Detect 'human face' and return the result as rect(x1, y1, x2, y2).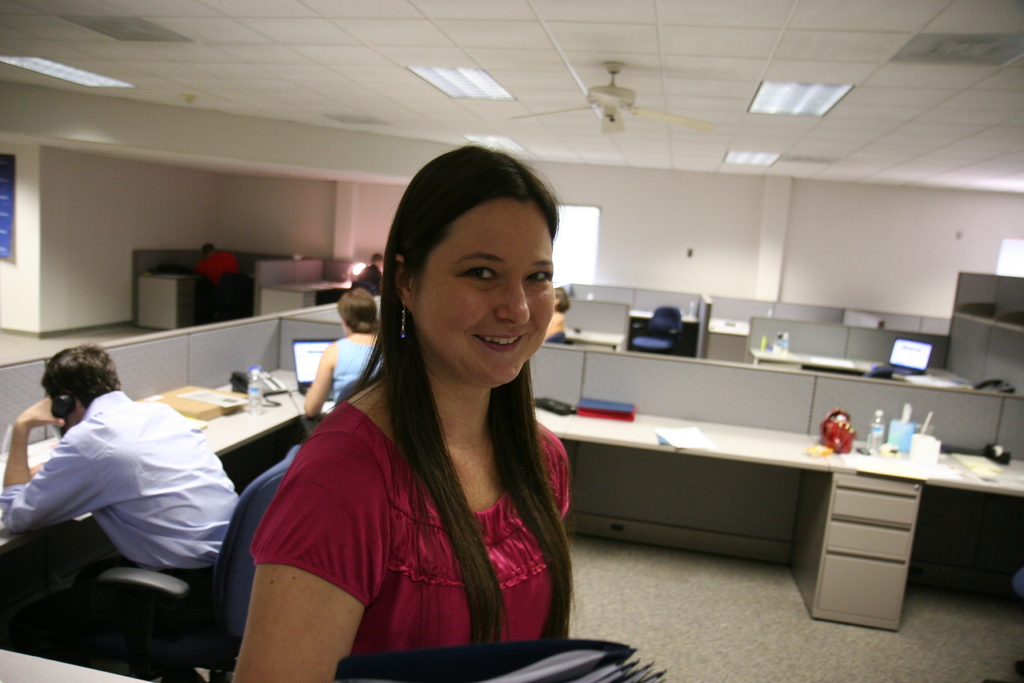
rect(417, 209, 559, 384).
